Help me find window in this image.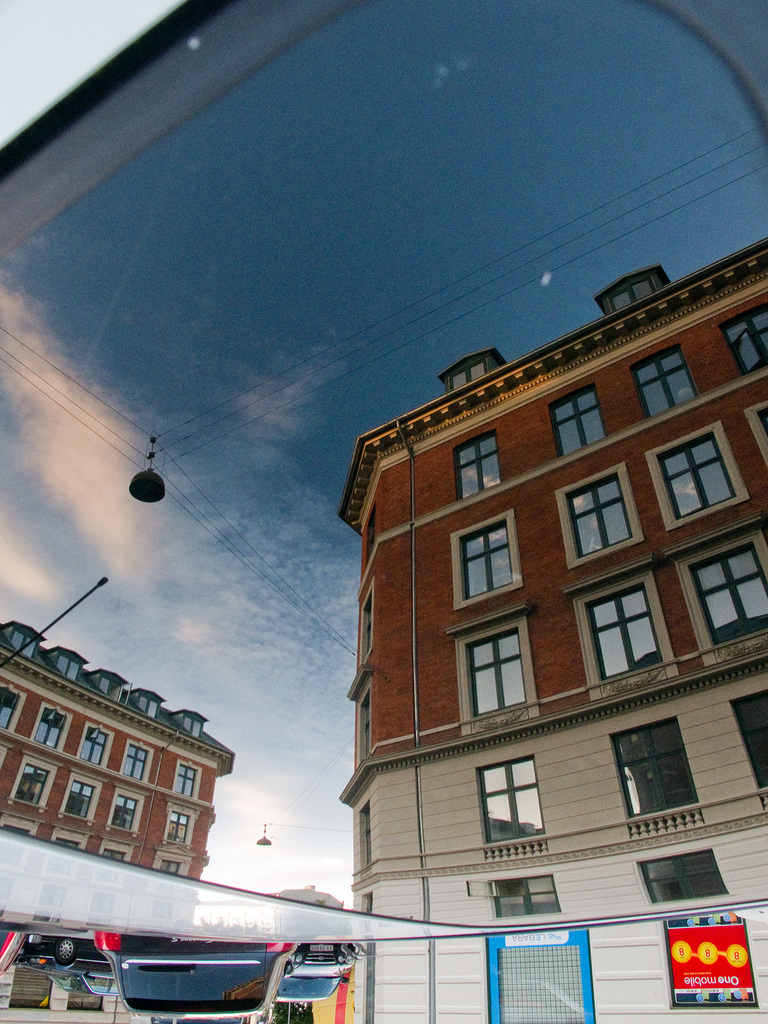
Found it: <region>474, 627, 529, 711</region>.
